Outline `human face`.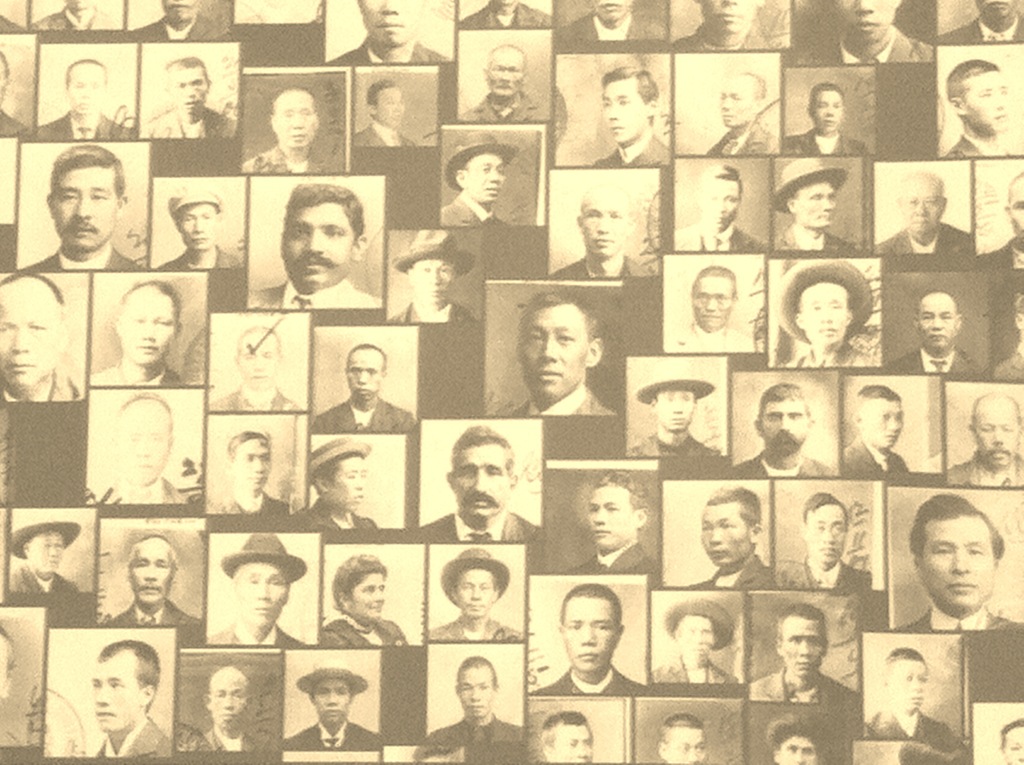
Outline: (801,282,848,341).
